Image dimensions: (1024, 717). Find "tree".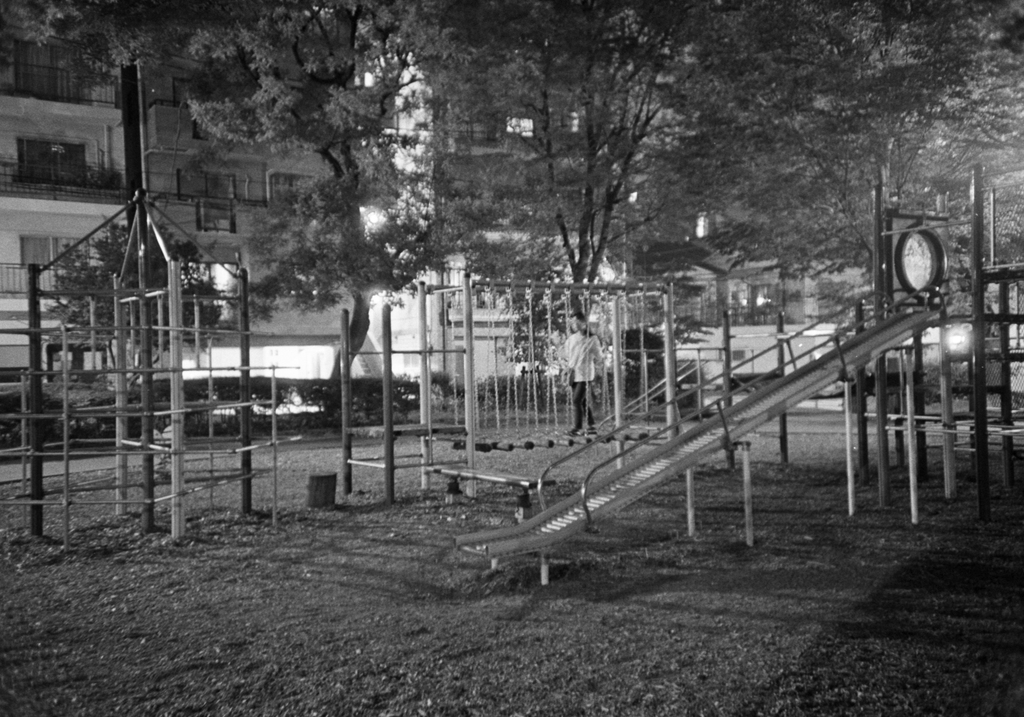
[x1=873, y1=92, x2=1023, y2=331].
